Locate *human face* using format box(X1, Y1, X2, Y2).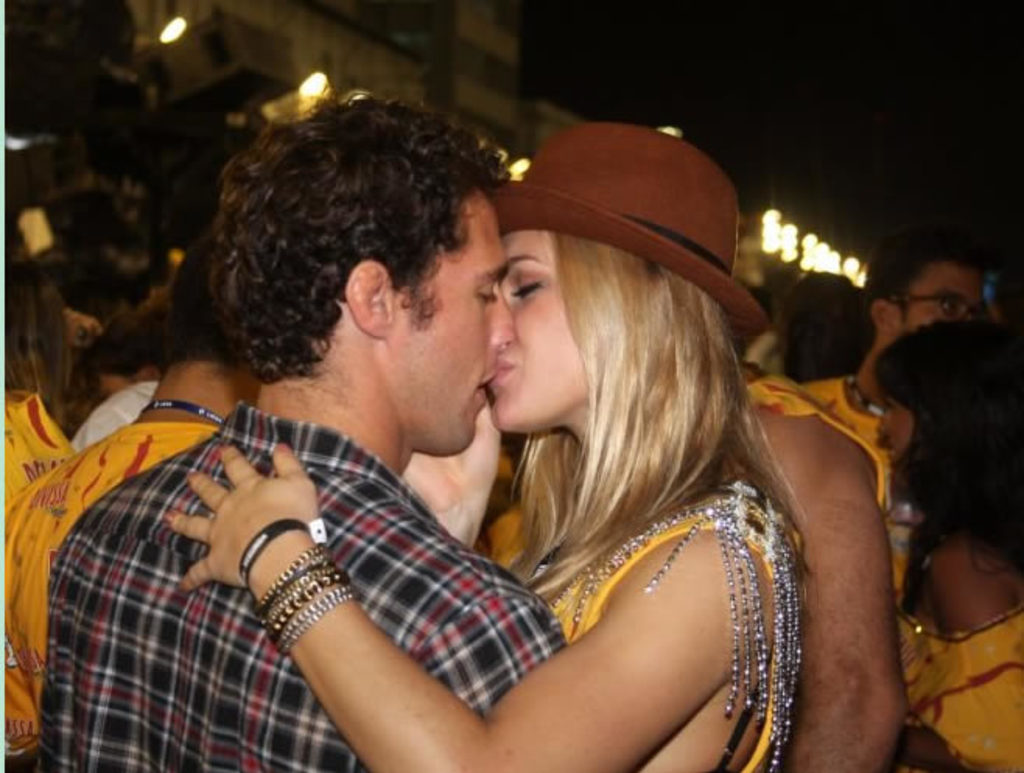
box(391, 194, 510, 459).
